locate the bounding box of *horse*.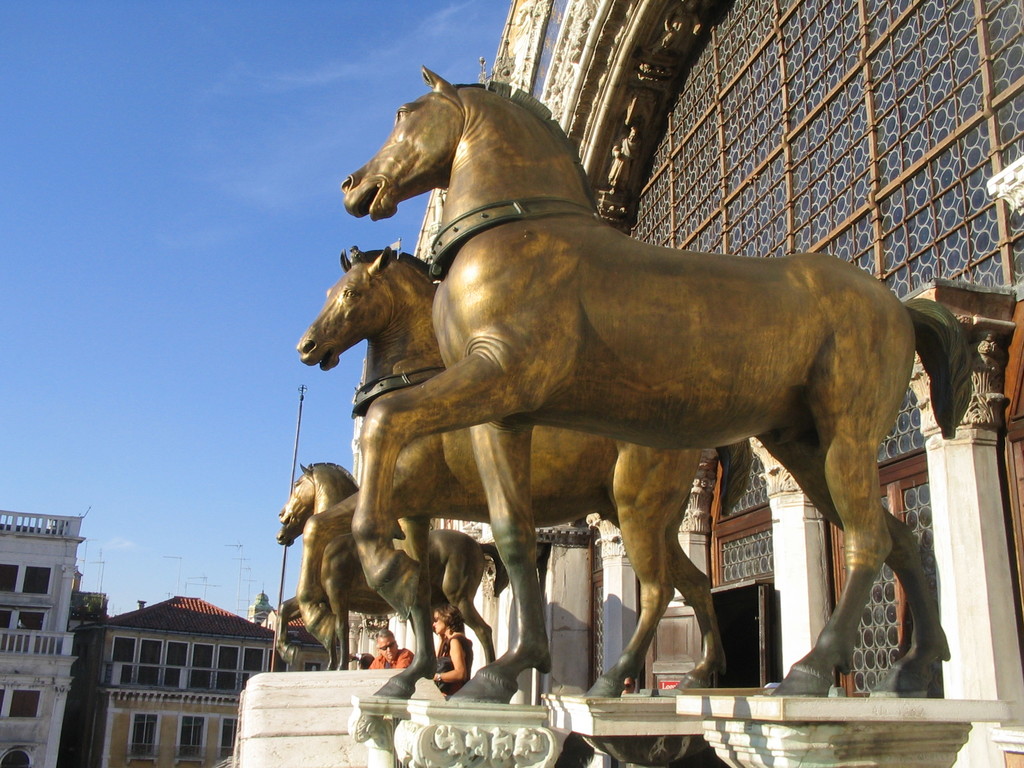
Bounding box: 277, 459, 510, 666.
